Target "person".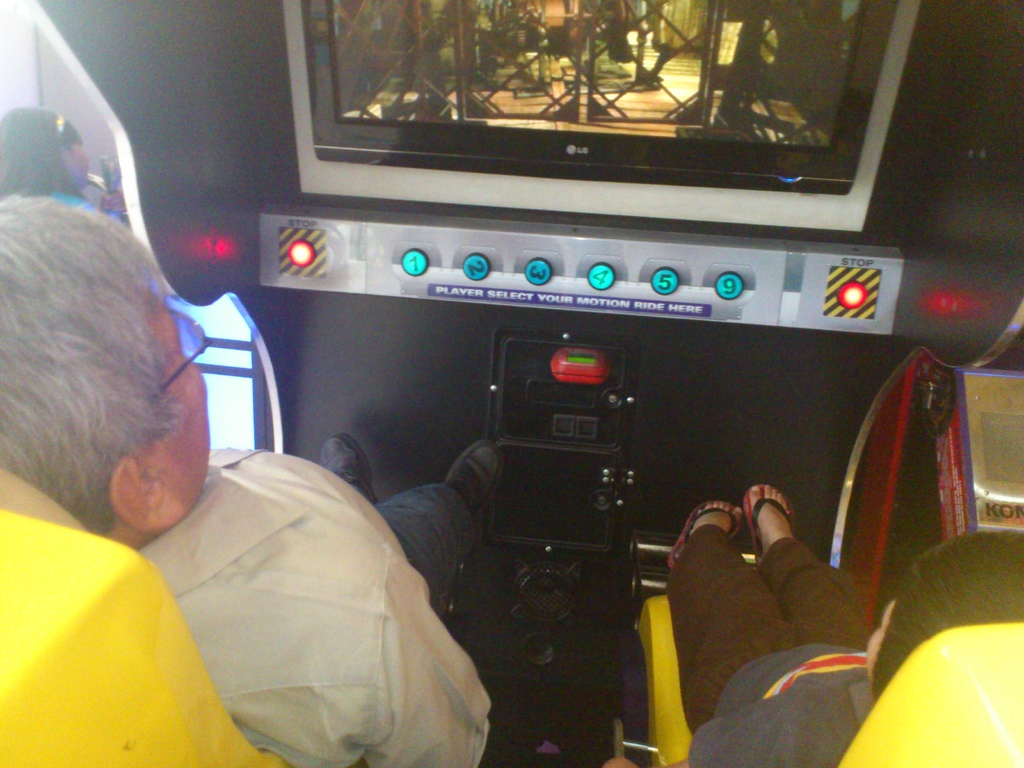
Target region: select_region(0, 195, 508, 767).
